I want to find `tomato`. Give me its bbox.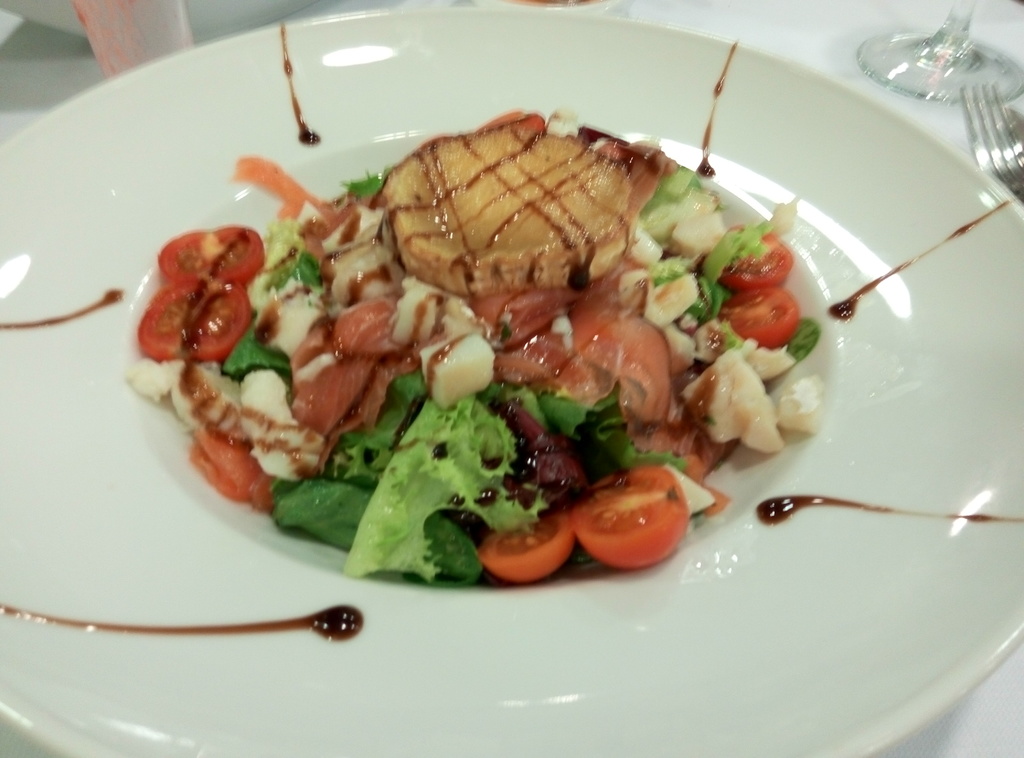
box=[488, 107, 543, 141].
